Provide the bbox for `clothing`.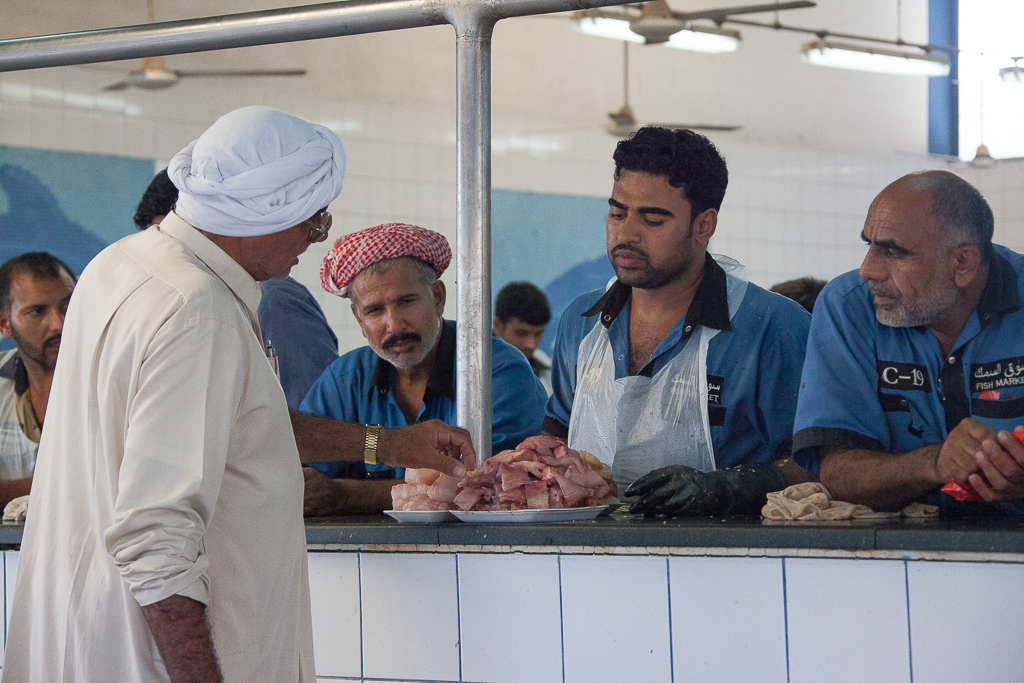
253 264 348 420.
